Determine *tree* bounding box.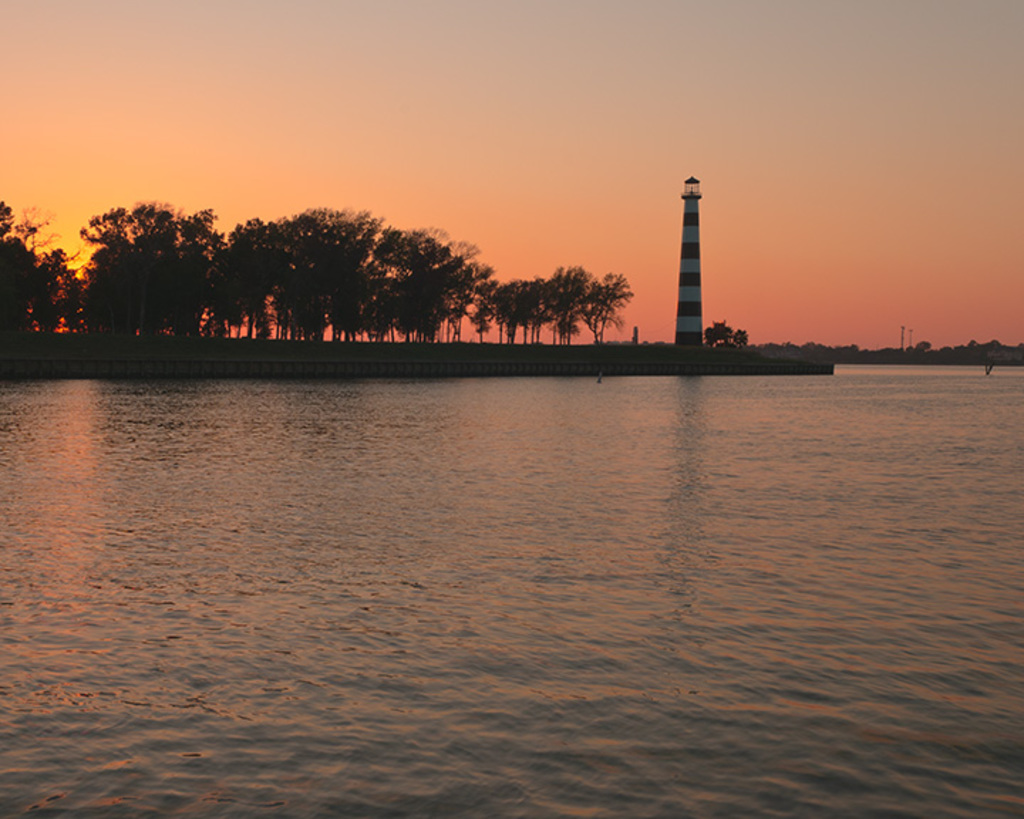
Determined: {"left": 734, "top": 327, "right": 752, "bottom": 351}.
